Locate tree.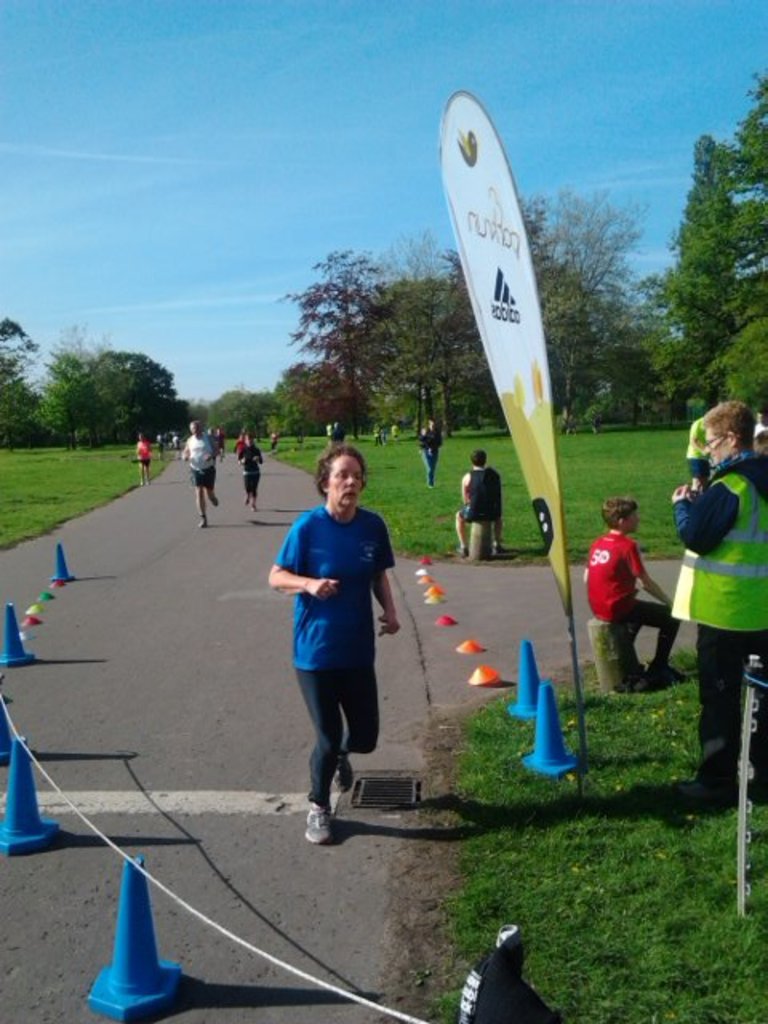
Bounding box: rect(0, 309, 46, 446).
